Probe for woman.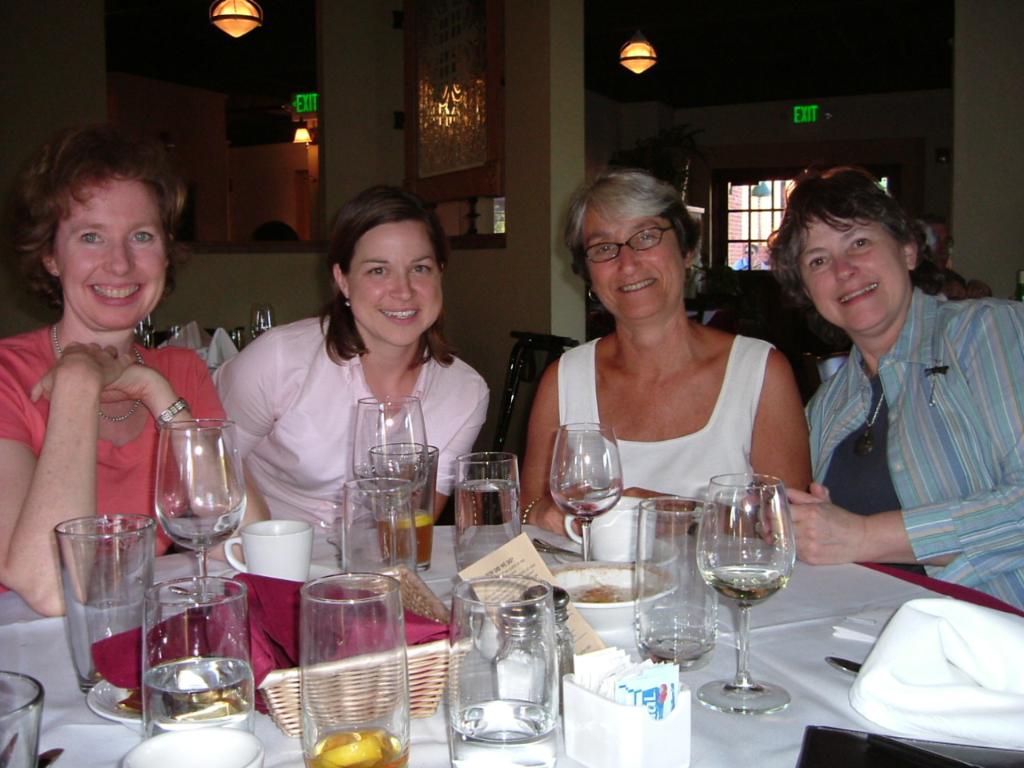
Probe result: (left=210, top=185, right=489, bottom=534).
